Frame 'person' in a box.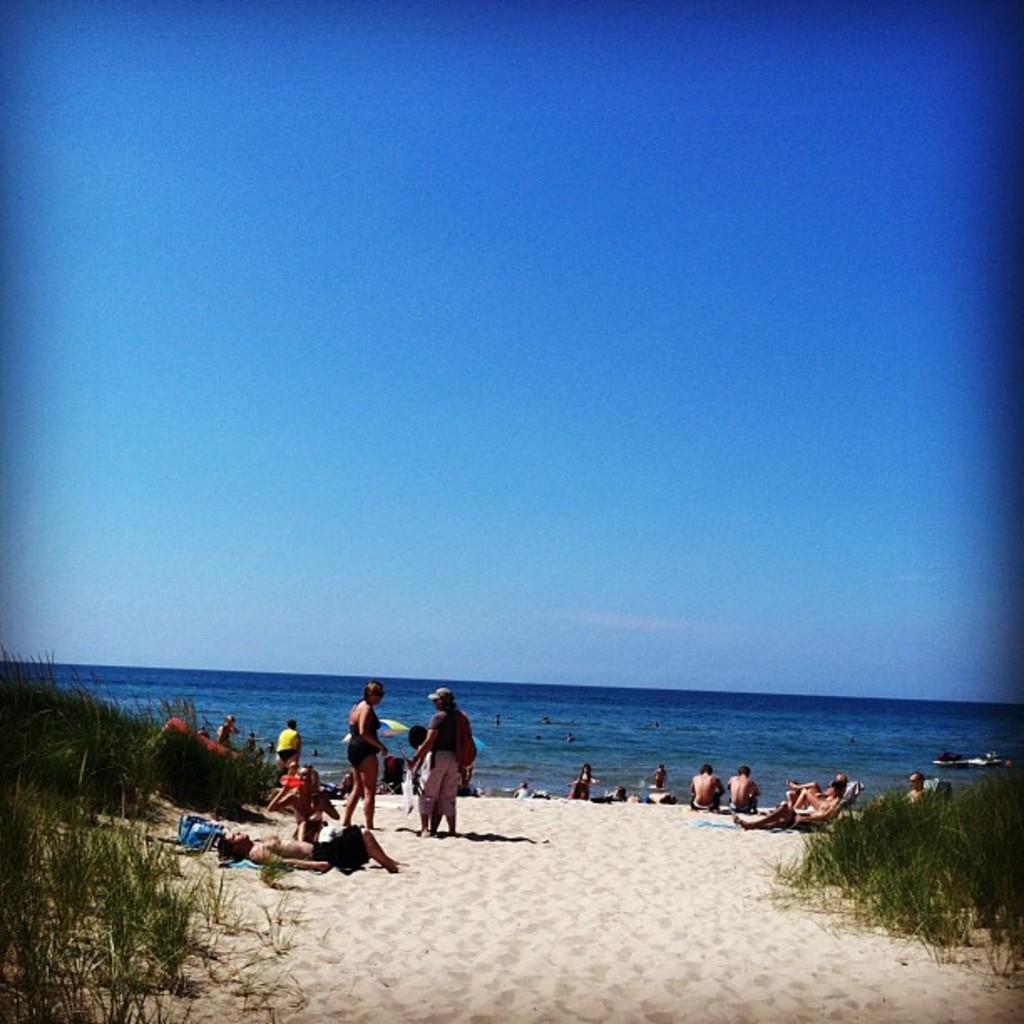
rect(569, 761, 602, 801).
